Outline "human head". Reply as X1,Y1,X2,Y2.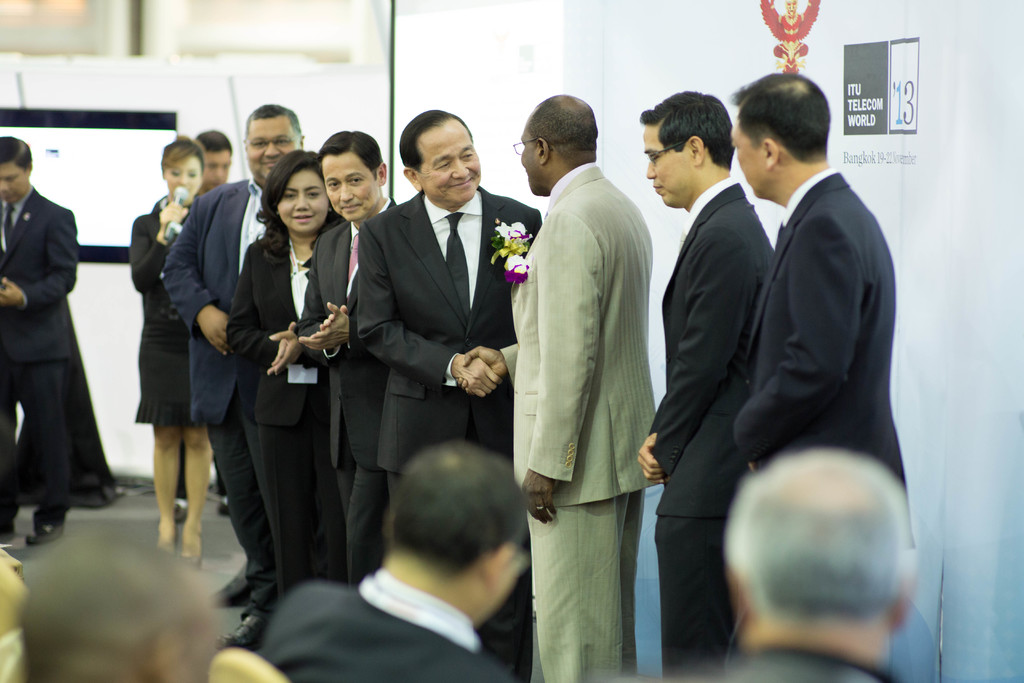
636,92,732,205.
